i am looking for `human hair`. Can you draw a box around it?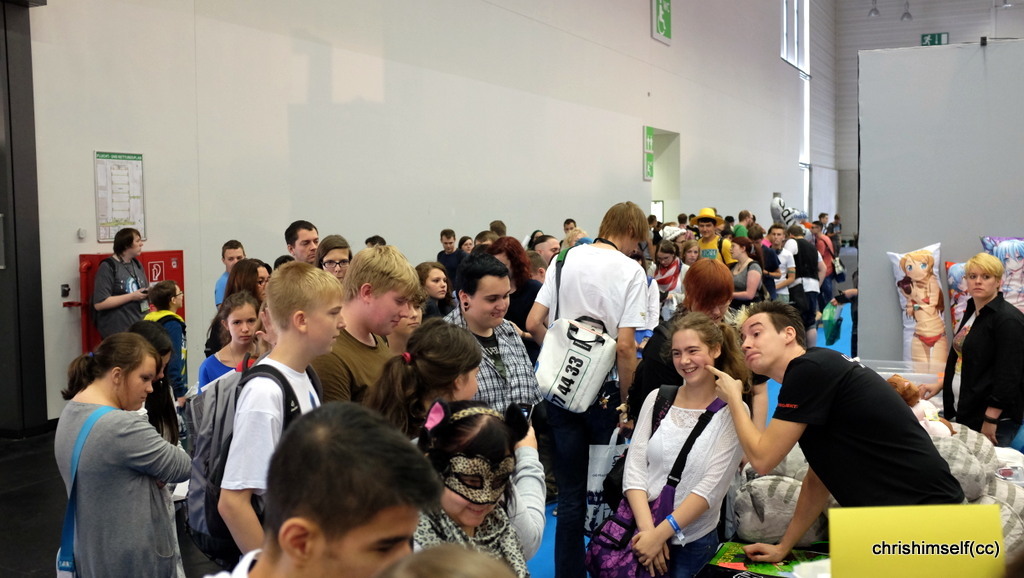
Sure, the bounding box is select_region(525, 250, 549, 275).
